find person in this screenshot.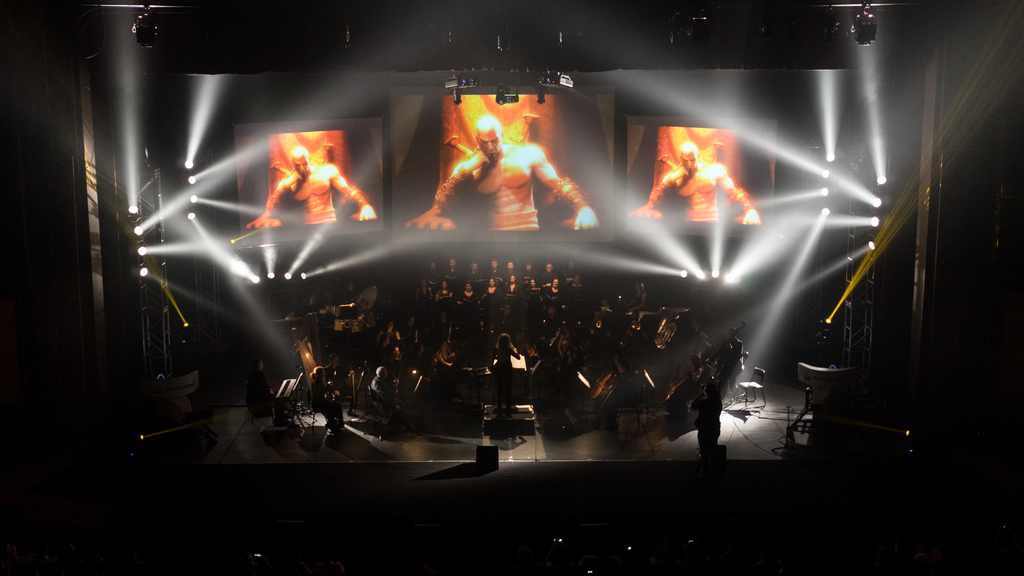
The bounding box for person is (left=625, top=142, right=765, bottom=225).
